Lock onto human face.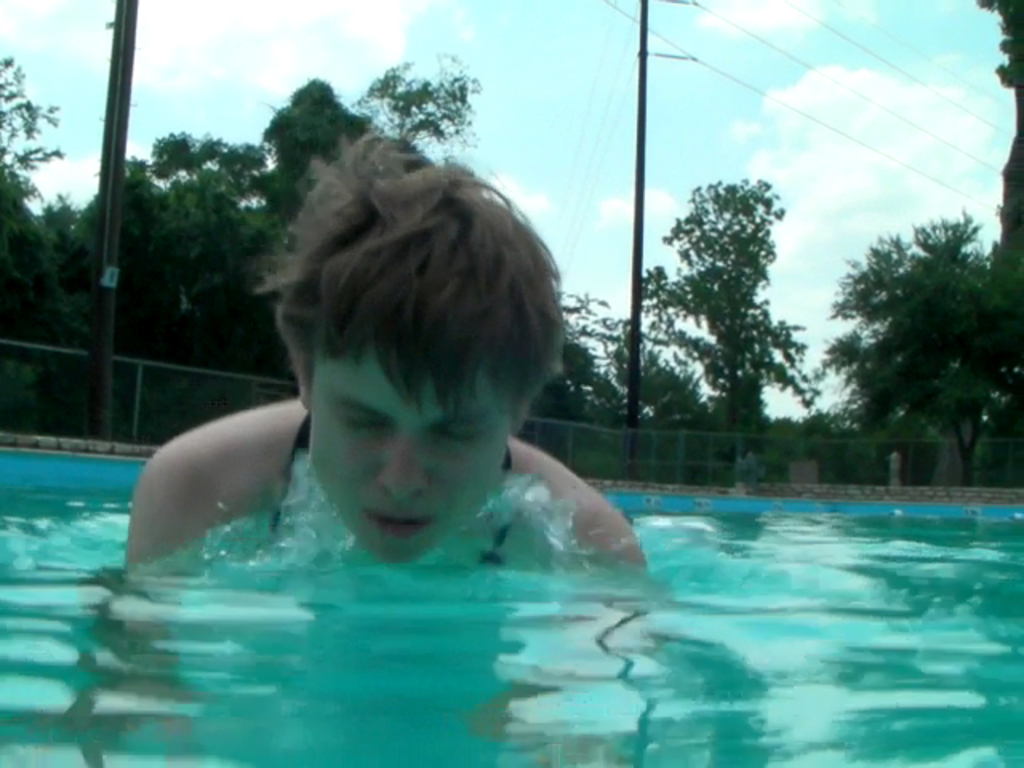
Locked: {"left": 310, "top": 357, "right": 512, "bottom": 565}.
